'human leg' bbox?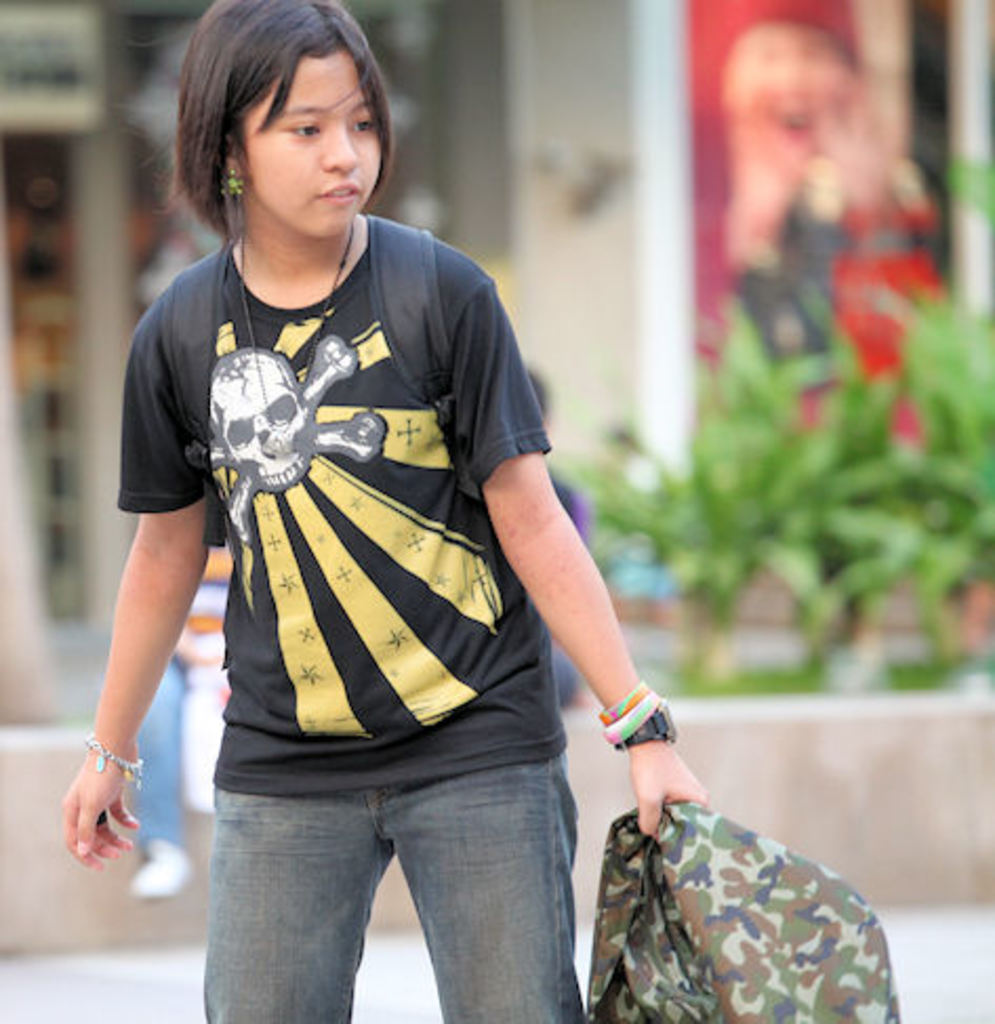
x1=206 y1=690 x2=393 y2=1022
